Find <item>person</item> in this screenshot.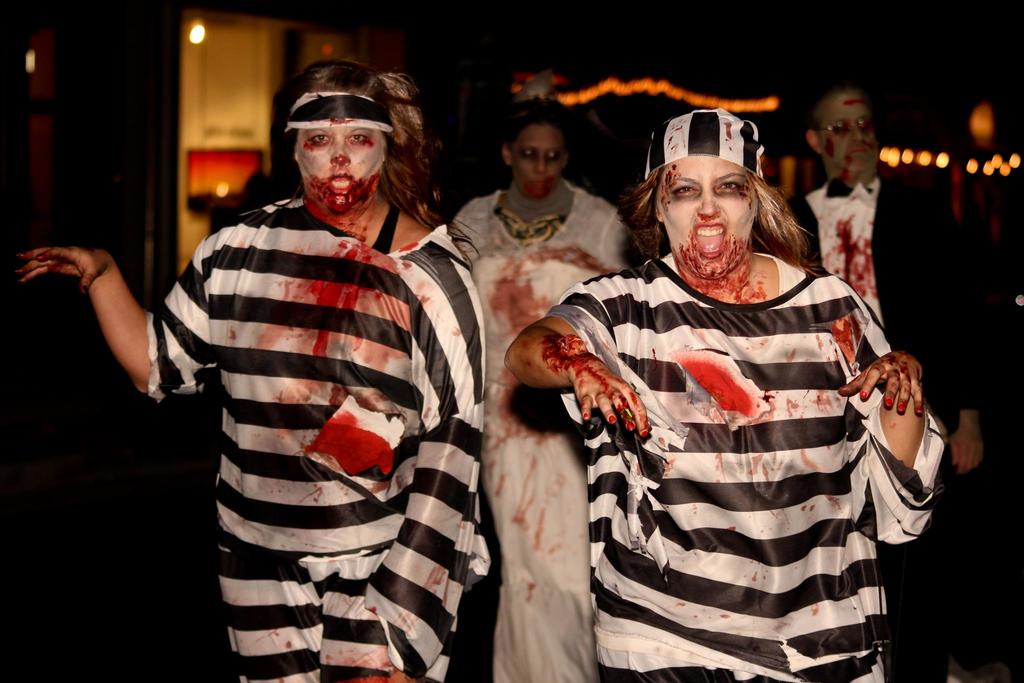
The bounding box for <item>person</item> is 445, 86, 632, 682.
